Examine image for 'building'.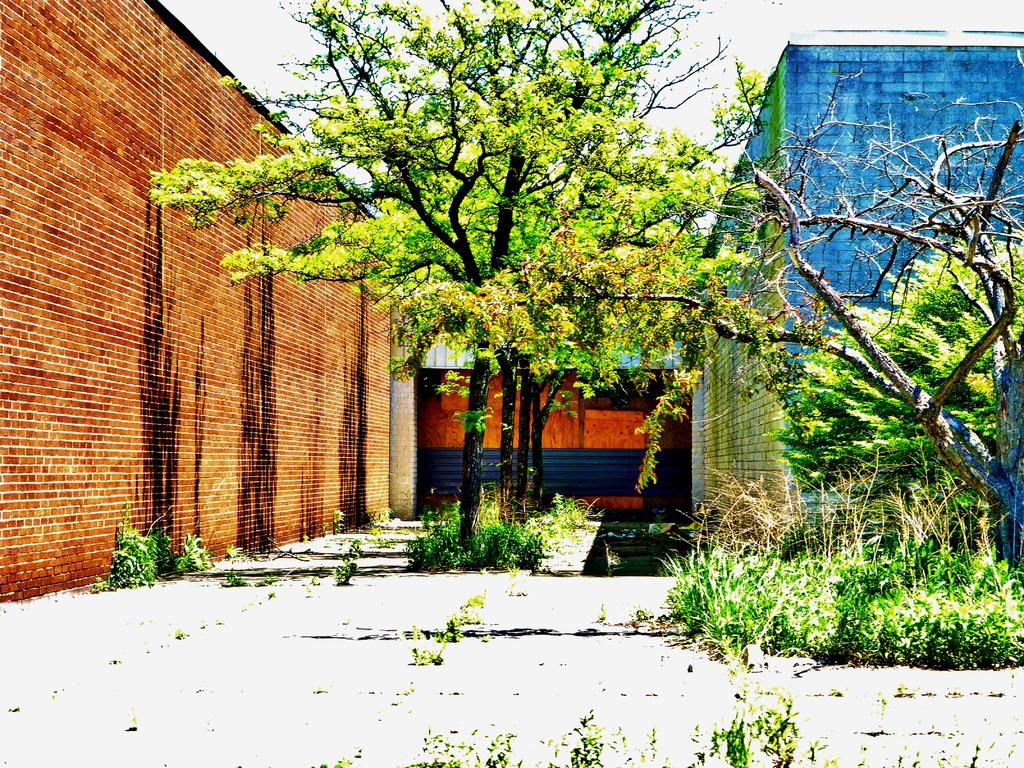
Examination result: select_region(694, 23, 1023, 535).
